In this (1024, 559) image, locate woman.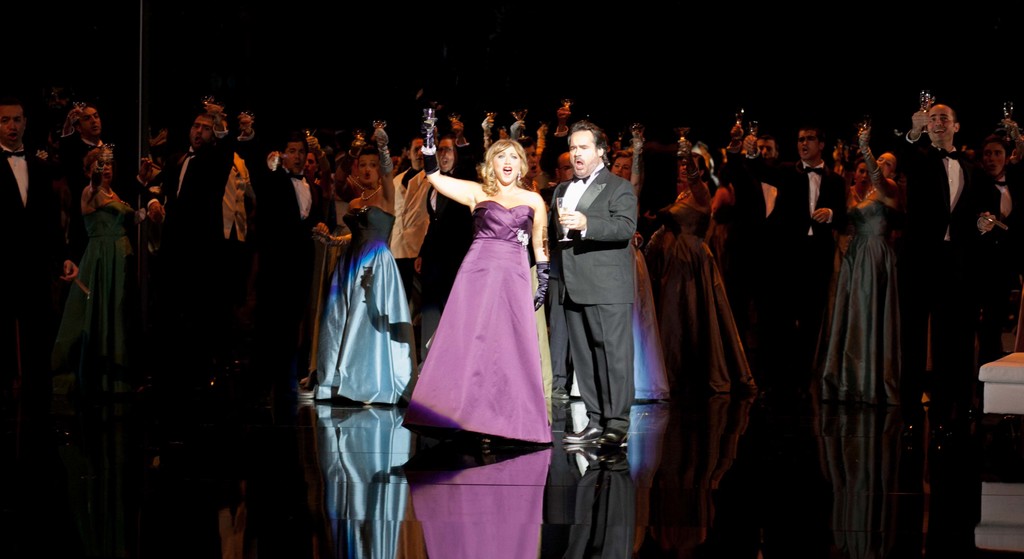
Bounding box: (x1=52, y1=140, x2=143, y2=404).
